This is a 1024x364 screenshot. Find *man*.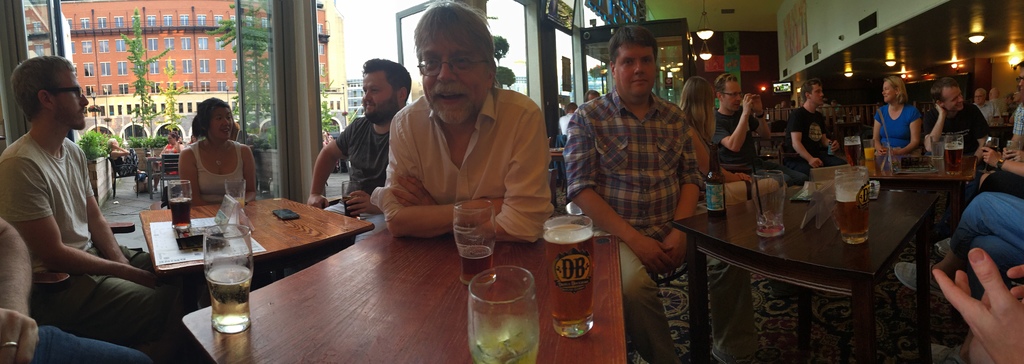
Bounding box: box(1005, 62, 1023, 170).
